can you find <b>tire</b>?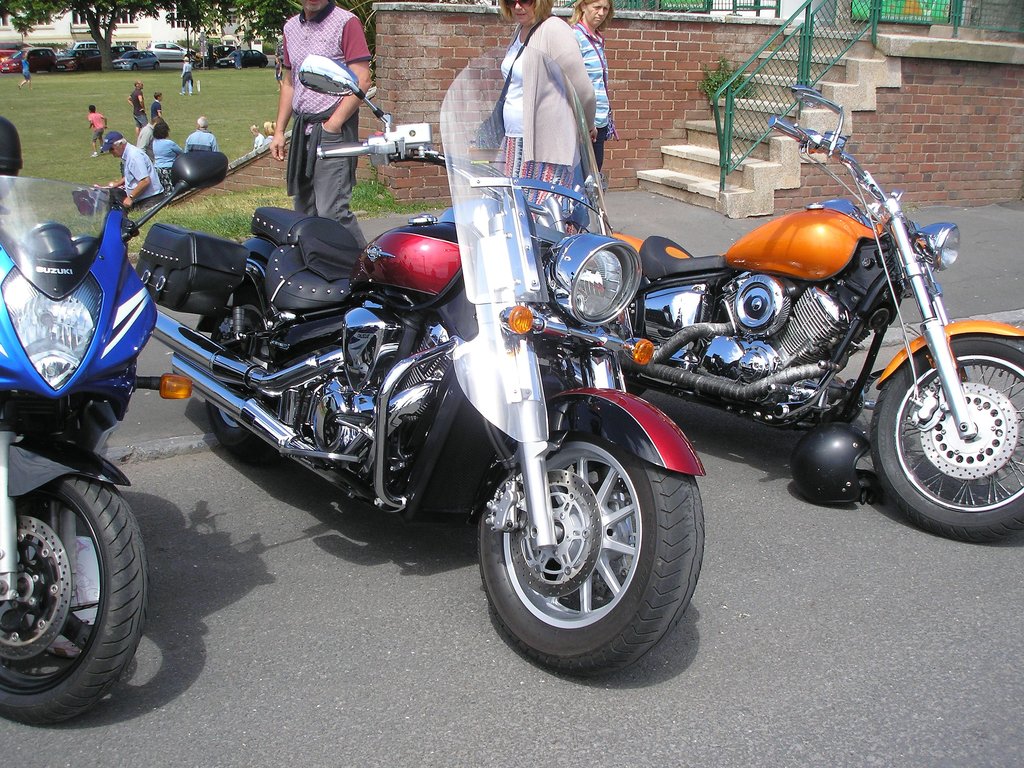
Yes, bounding box: 155/63/160/70.
